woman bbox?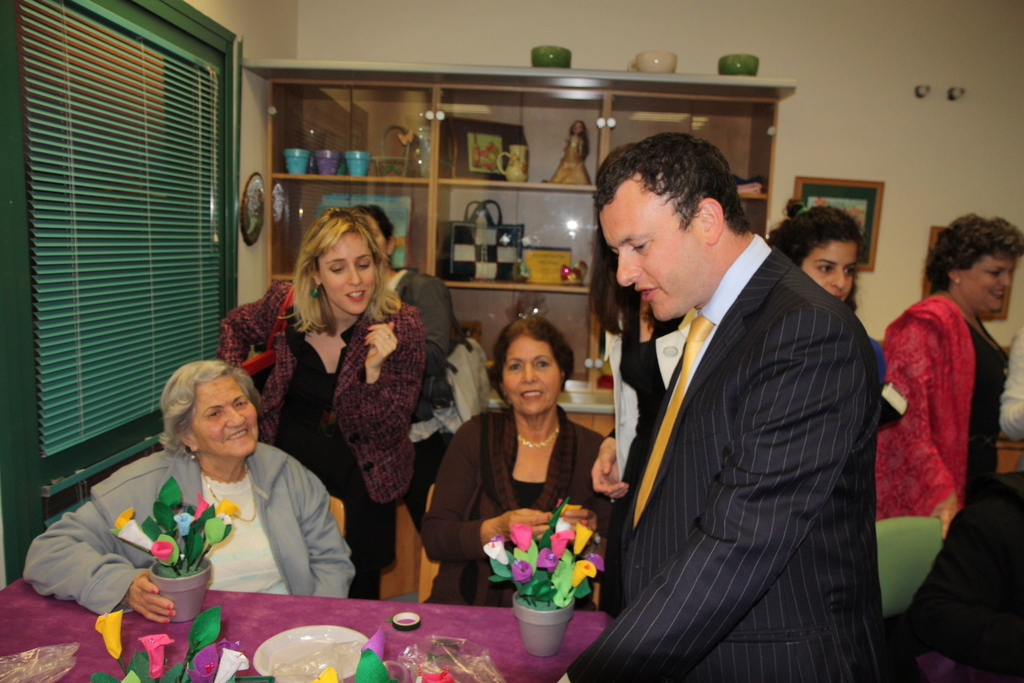
bbox=[264, 200, 437, 622]
